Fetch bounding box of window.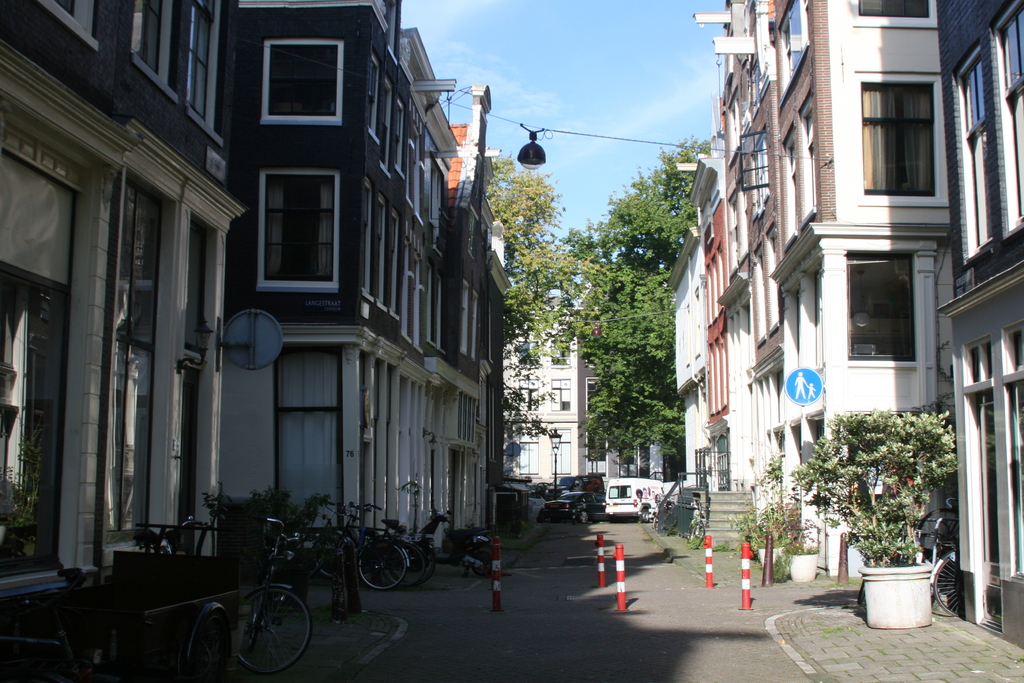
Bbox: region(40, 0, 88, 19).
